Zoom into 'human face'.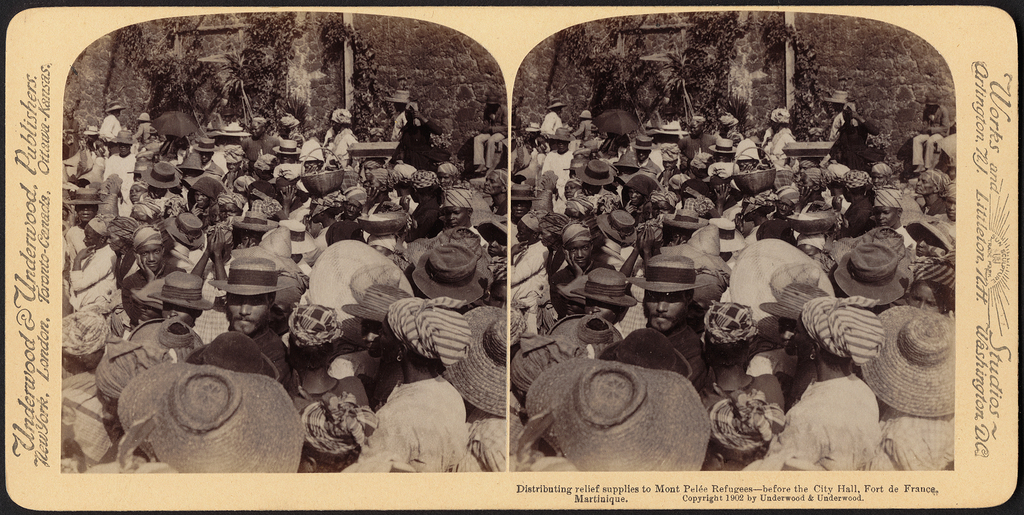
Zoom target: 714, 151, 730, 163.
